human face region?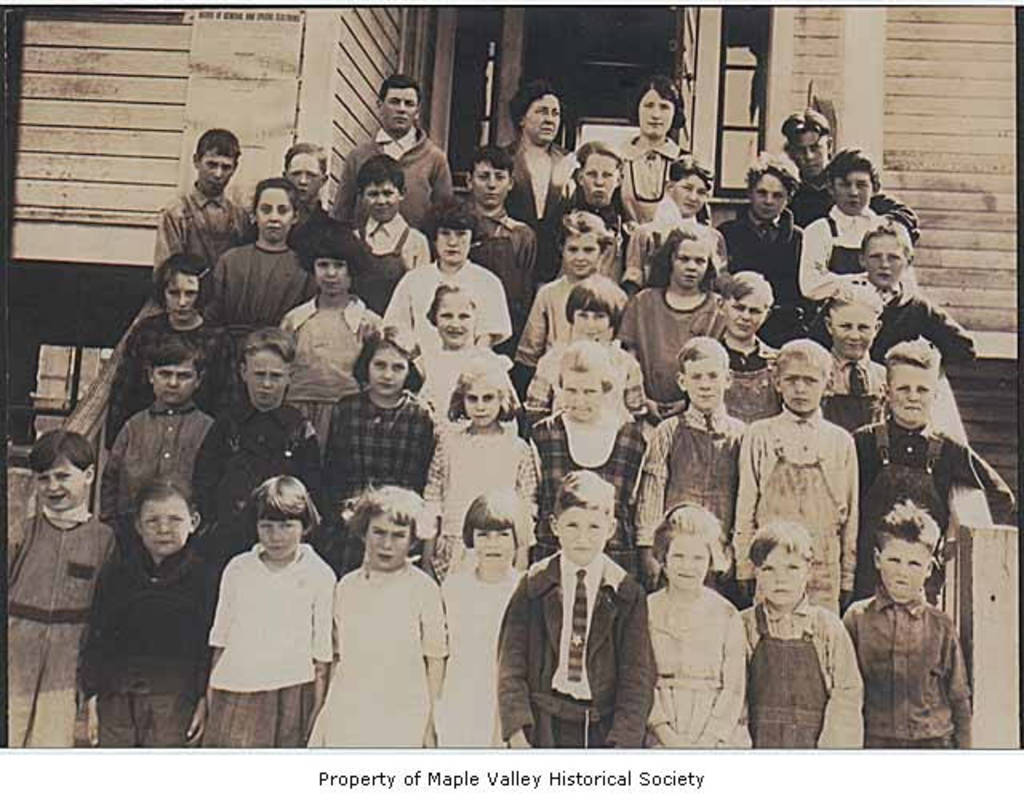
box(725, 291, 765, 339)
